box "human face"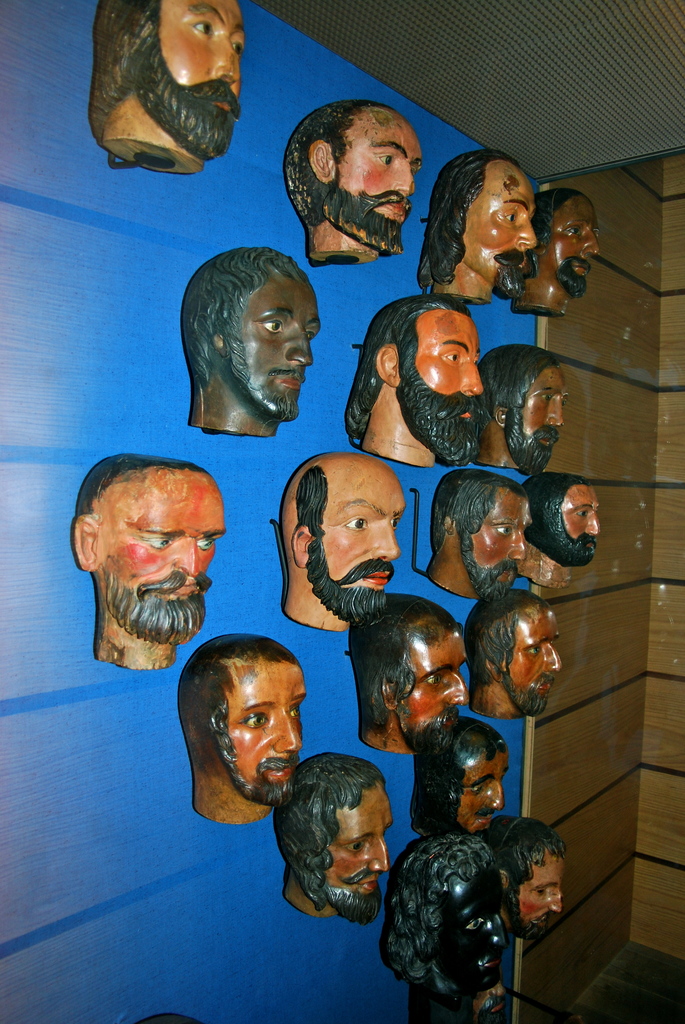
rect(107, 473, 228, 631)
